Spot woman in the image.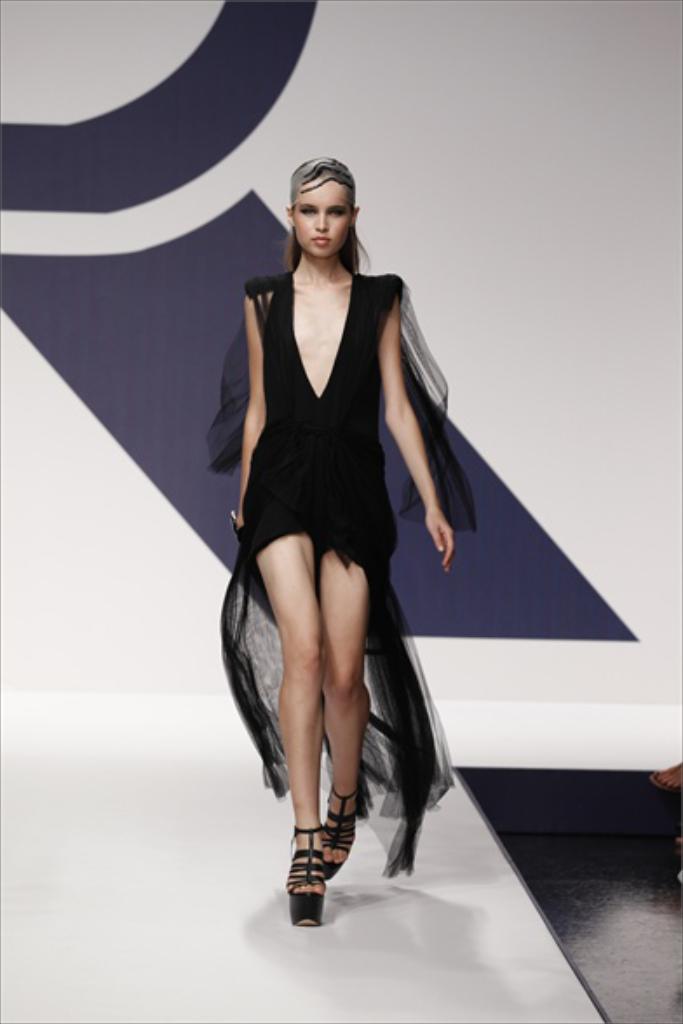
woman found at <region>188, 132, 490, 940</region>.
